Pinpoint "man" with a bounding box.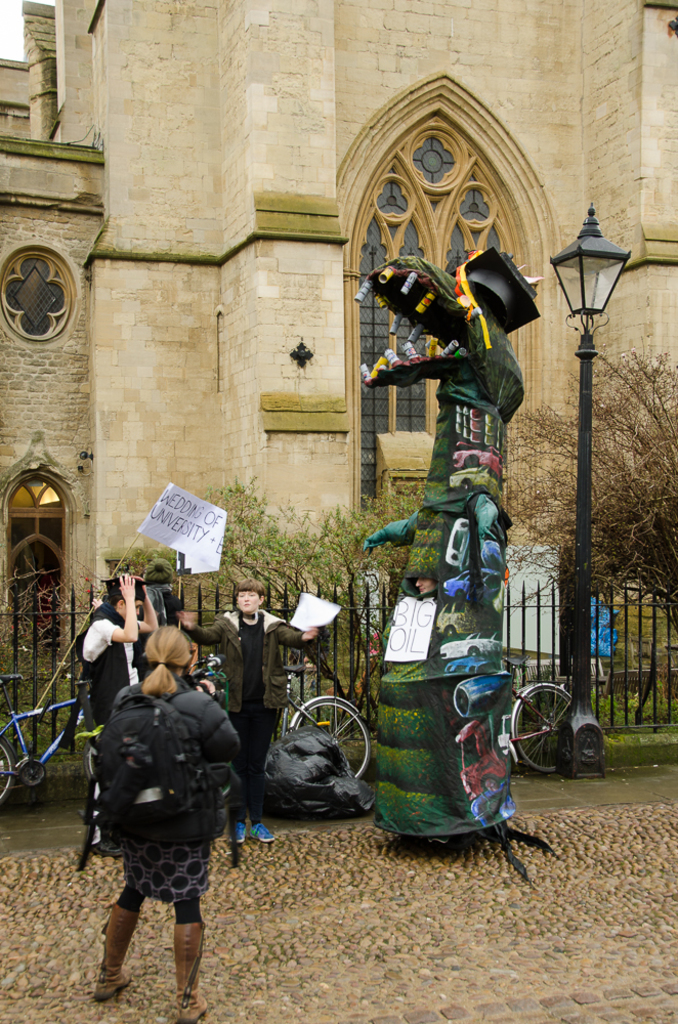
pyautogui.locateOnScreen(76, 572, 160, 846).
